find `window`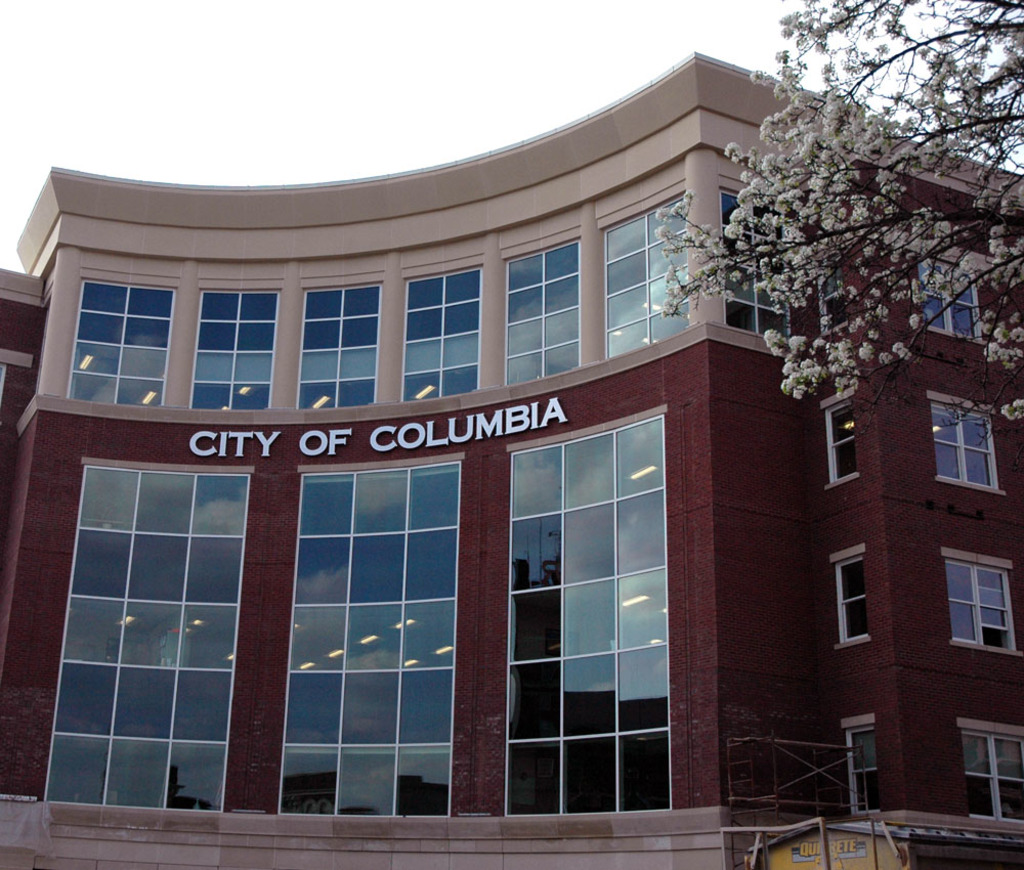
box=[602, 199, 688, 357]
